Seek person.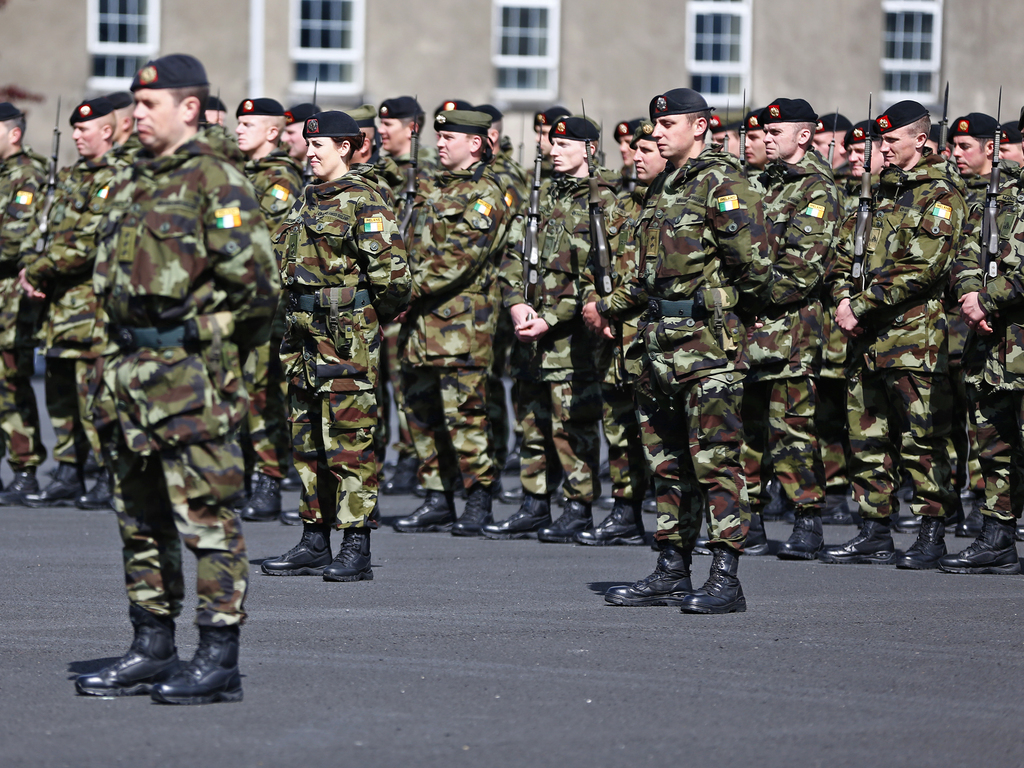
crop(60, 74, 262, 719).
